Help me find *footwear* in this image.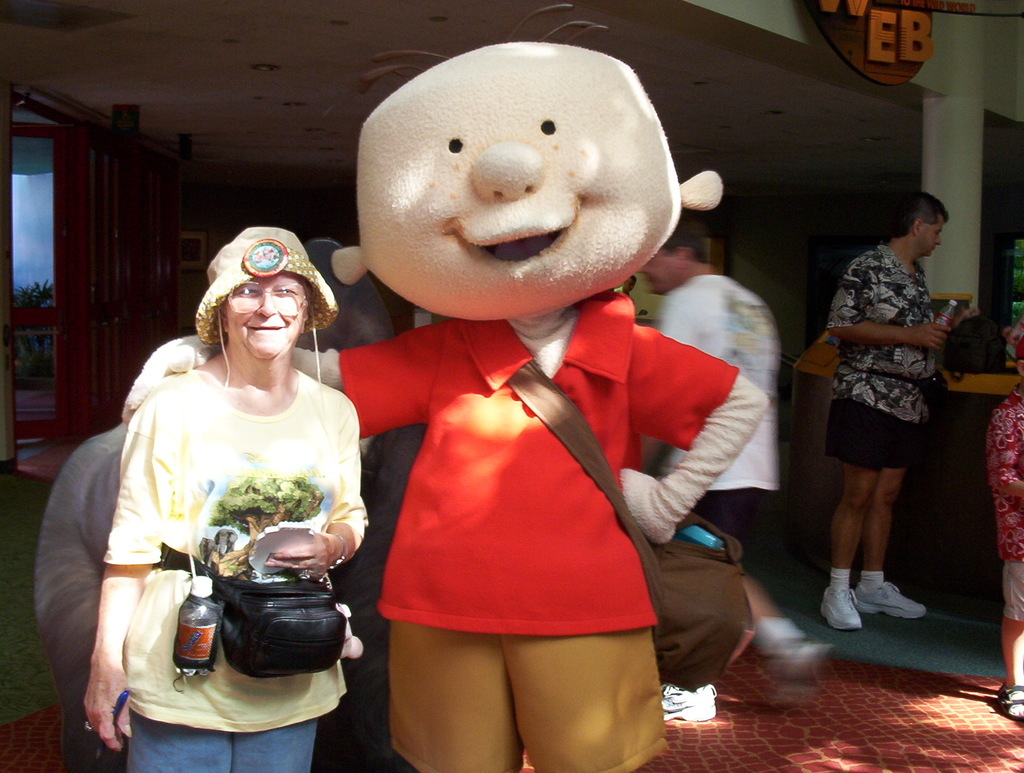
Found it: [x1=756, y1=608, x2=815, y2=706].
